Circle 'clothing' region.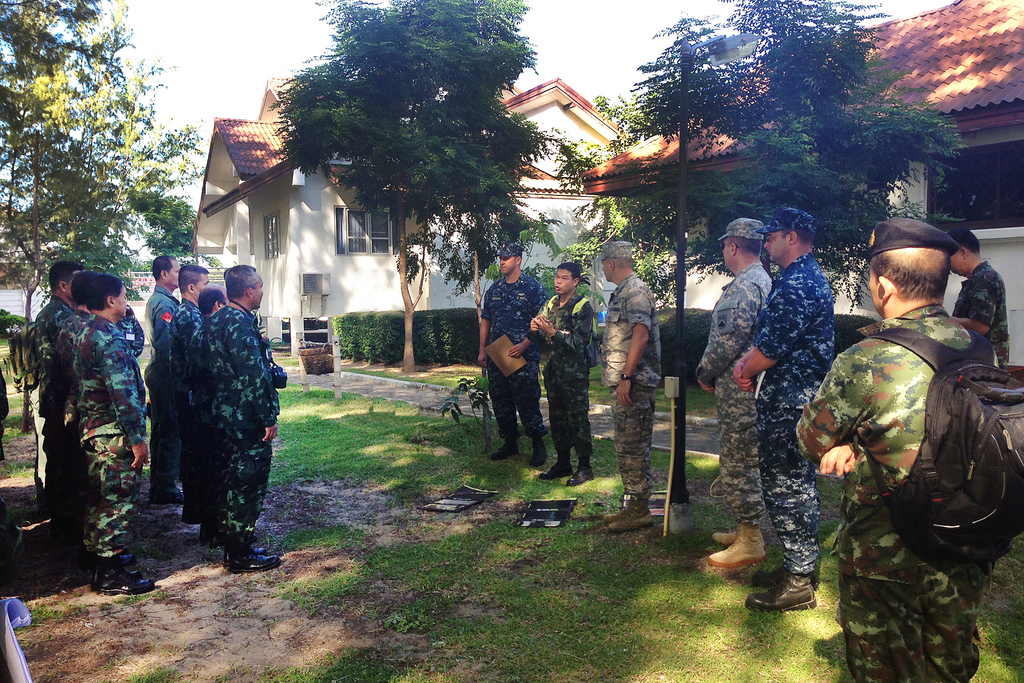
Region: 75, 315, 146, 579.
